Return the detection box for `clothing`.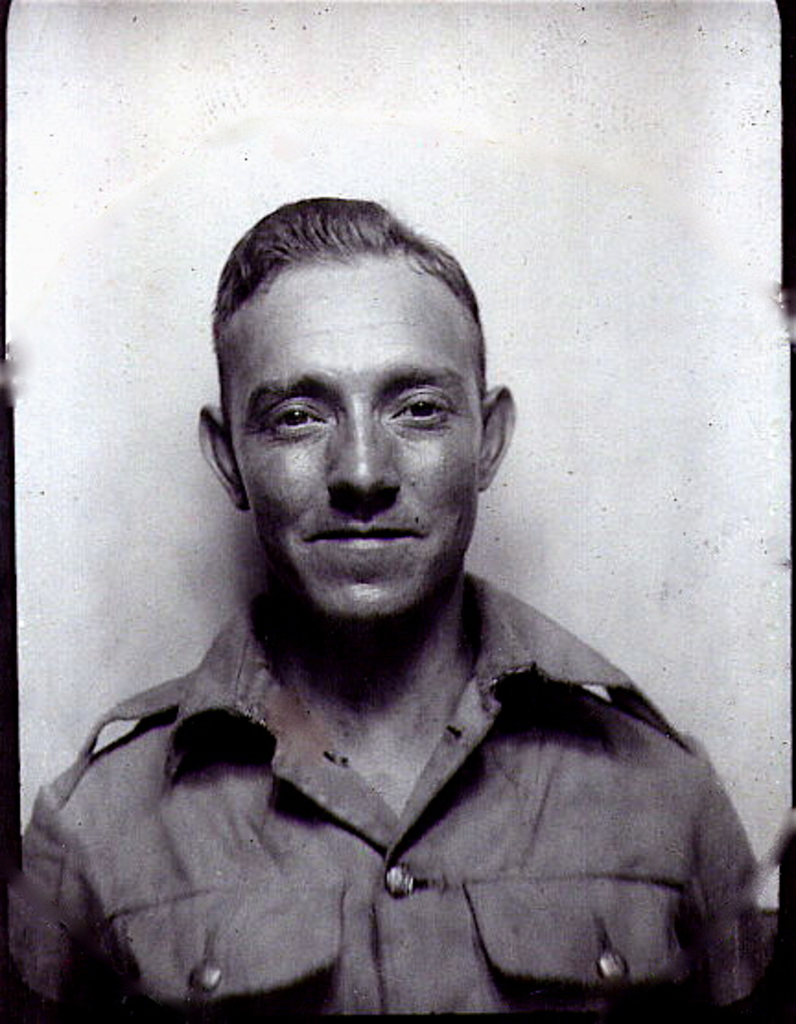
[20, 576, 787, 1011].
